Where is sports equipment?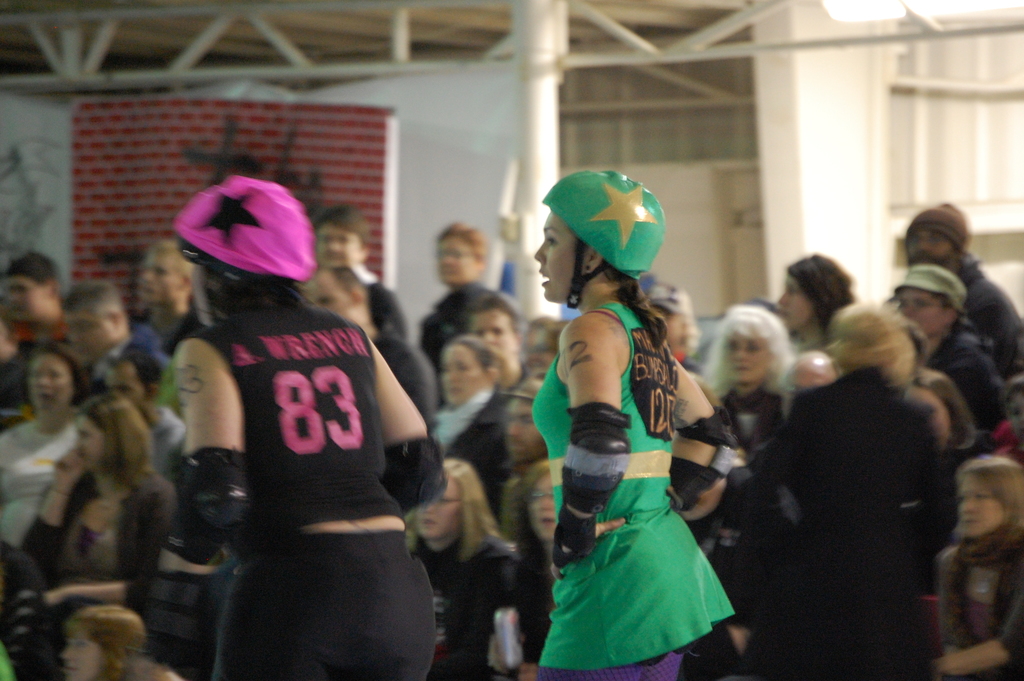
bbox(545, 169, 666, 306).
